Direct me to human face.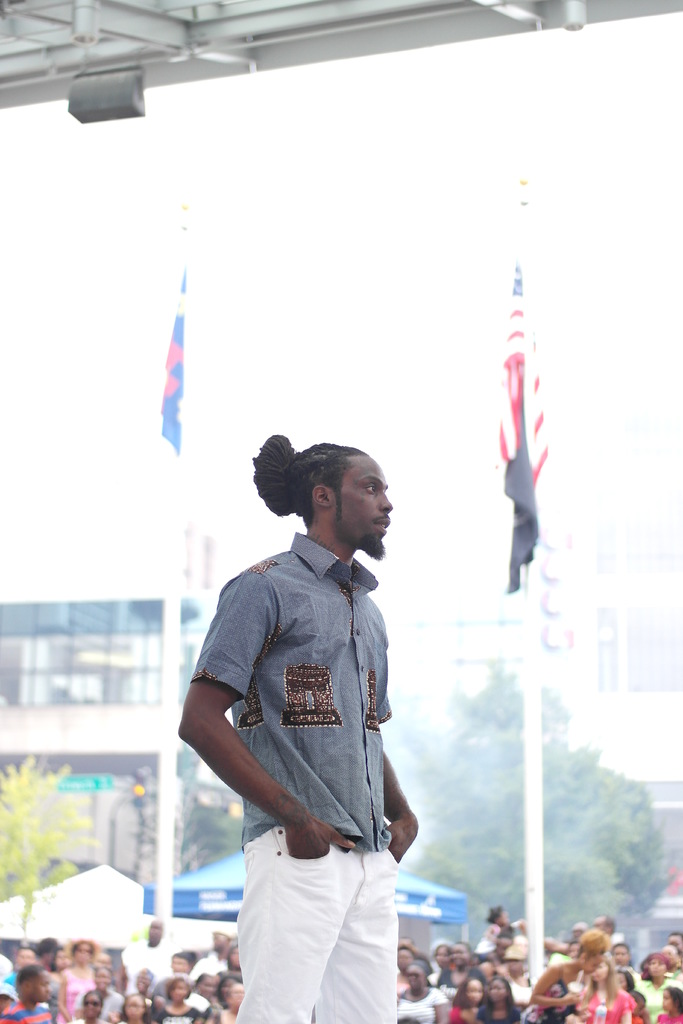
Direction: region(513, 936, 528, 956).
